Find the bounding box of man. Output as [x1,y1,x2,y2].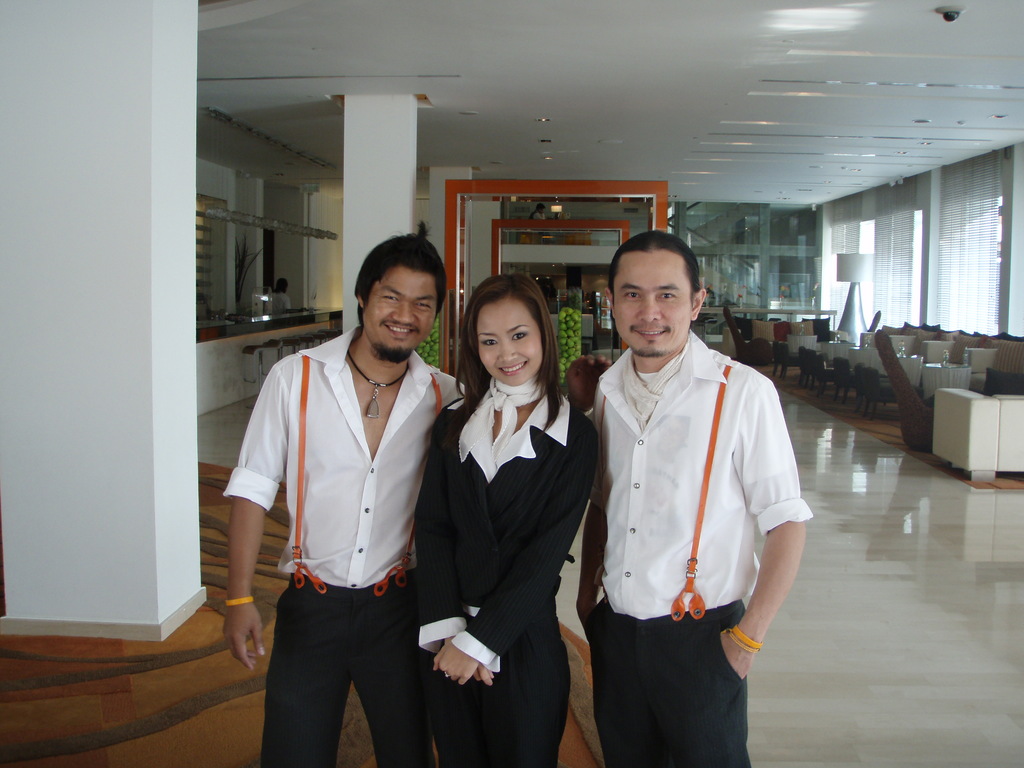
[212,236,472,767].
